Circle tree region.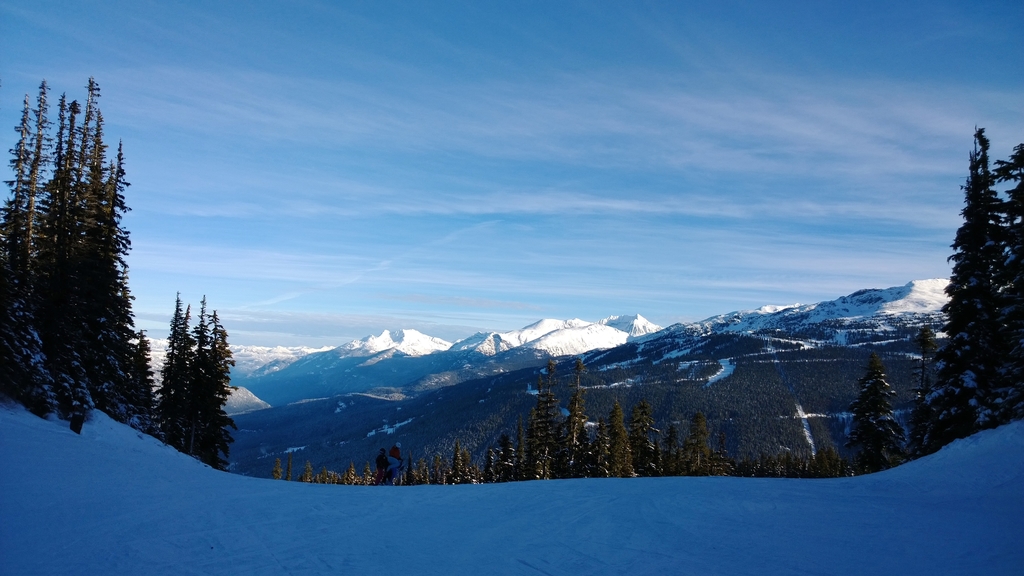
Region: [150,289,241,469].
